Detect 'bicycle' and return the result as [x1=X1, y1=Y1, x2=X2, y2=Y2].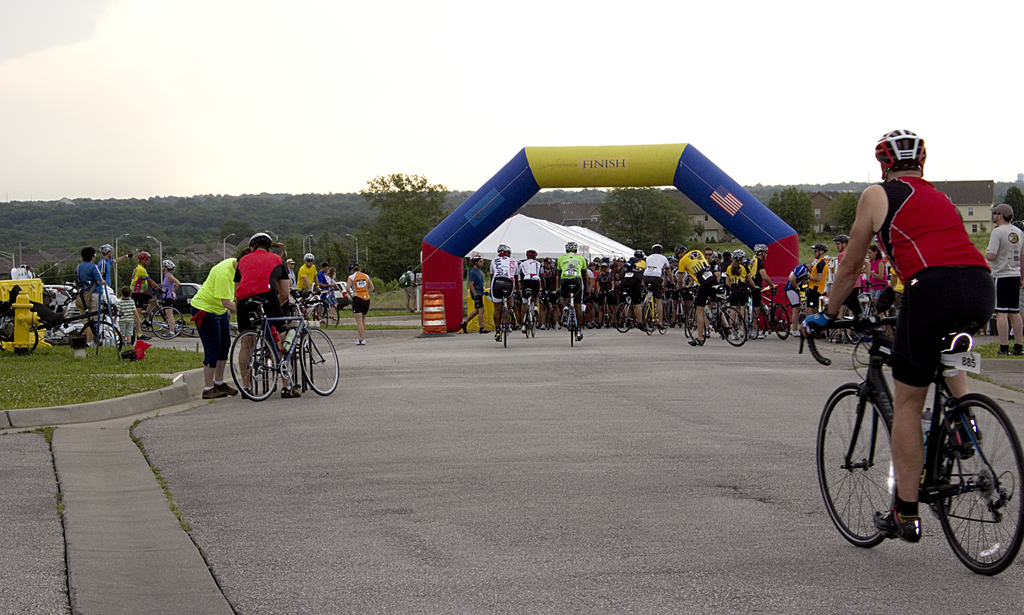
[x1=132, y1=286, x2=185, y2=342].
